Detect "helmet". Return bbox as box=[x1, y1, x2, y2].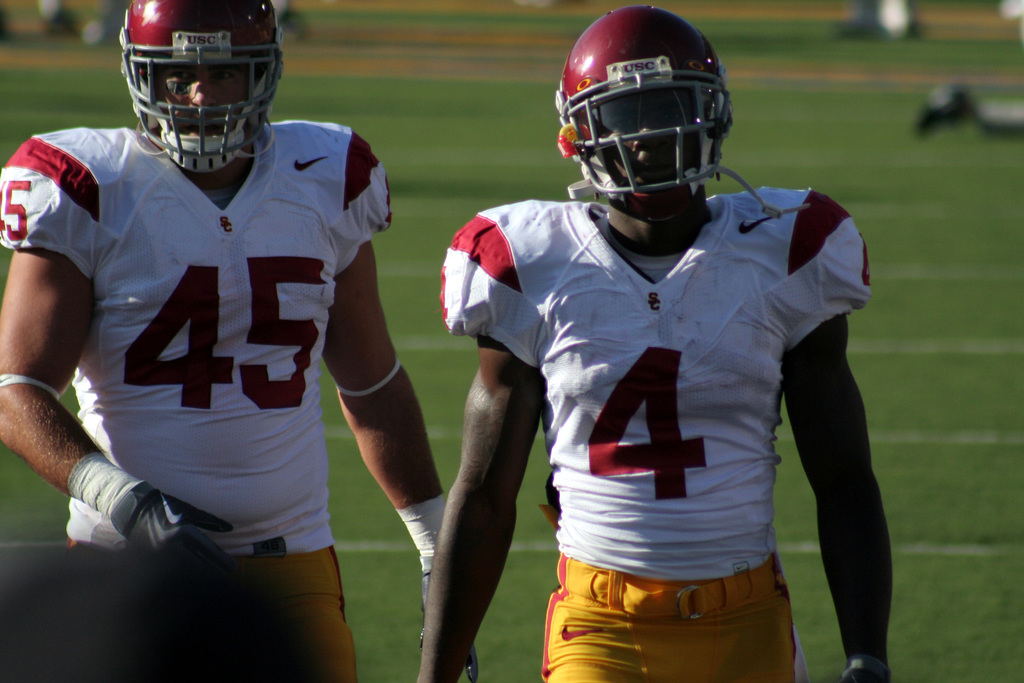
box=[558, 6, 781, 217].
